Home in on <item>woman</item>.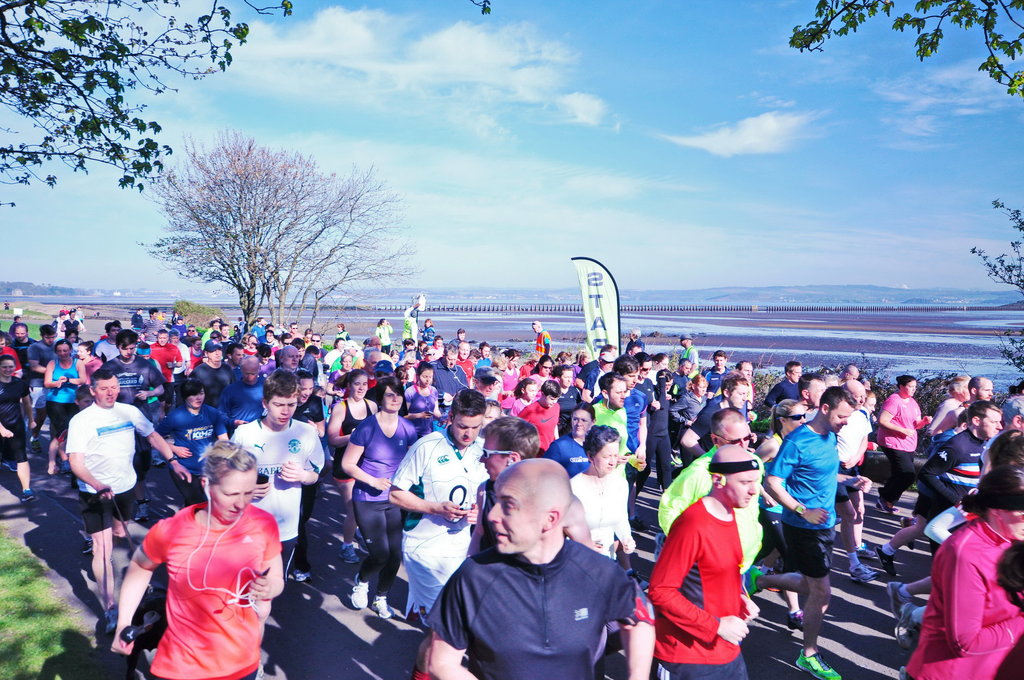
Homed in at detection(540, 403, 591, 482).
